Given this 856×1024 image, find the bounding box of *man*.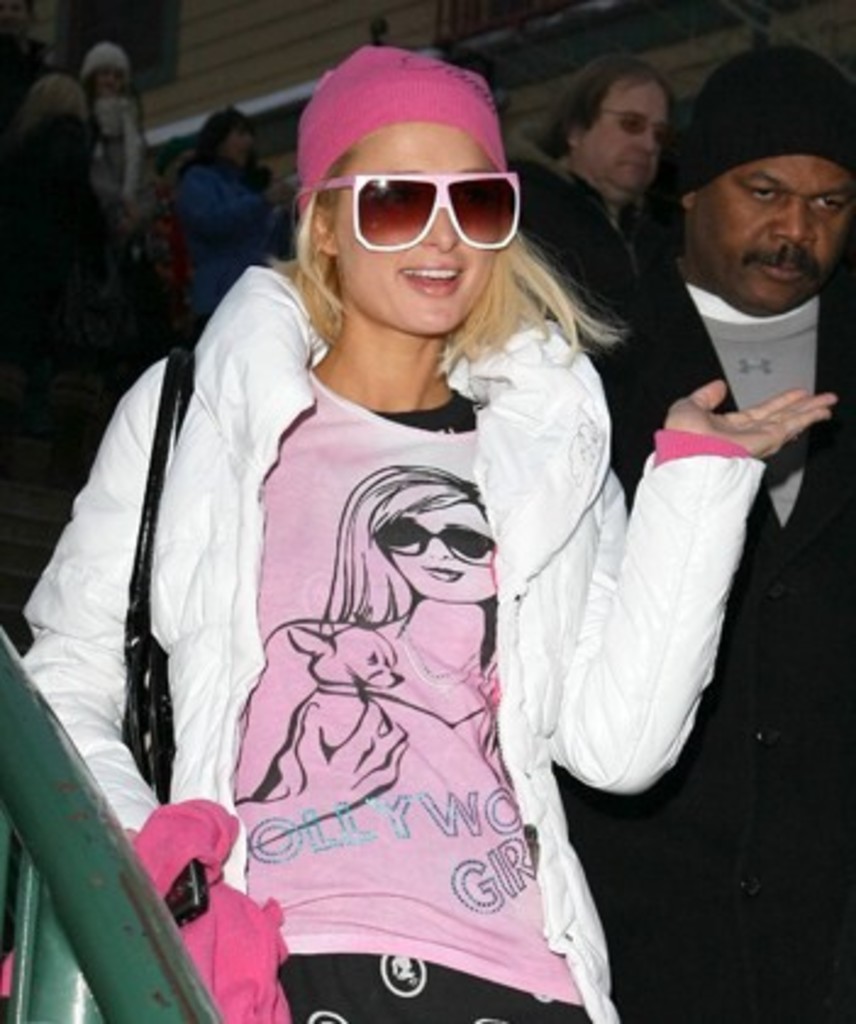
561:46:854:1022.
